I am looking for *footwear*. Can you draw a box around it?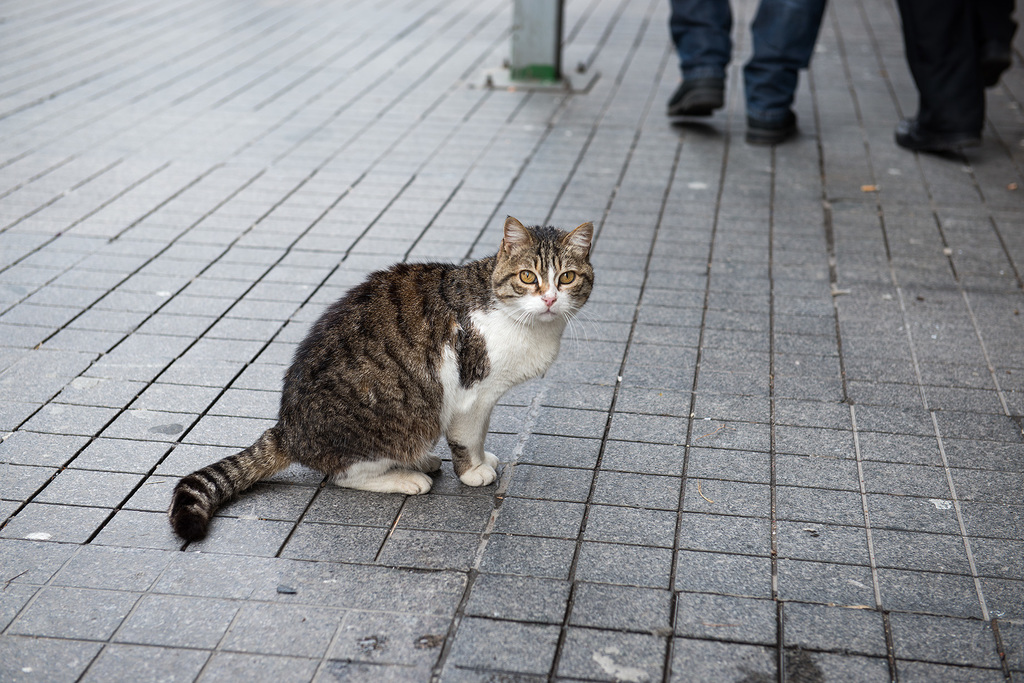
Sure, the bounding box is bbox=[746, 106, 796, 140].
